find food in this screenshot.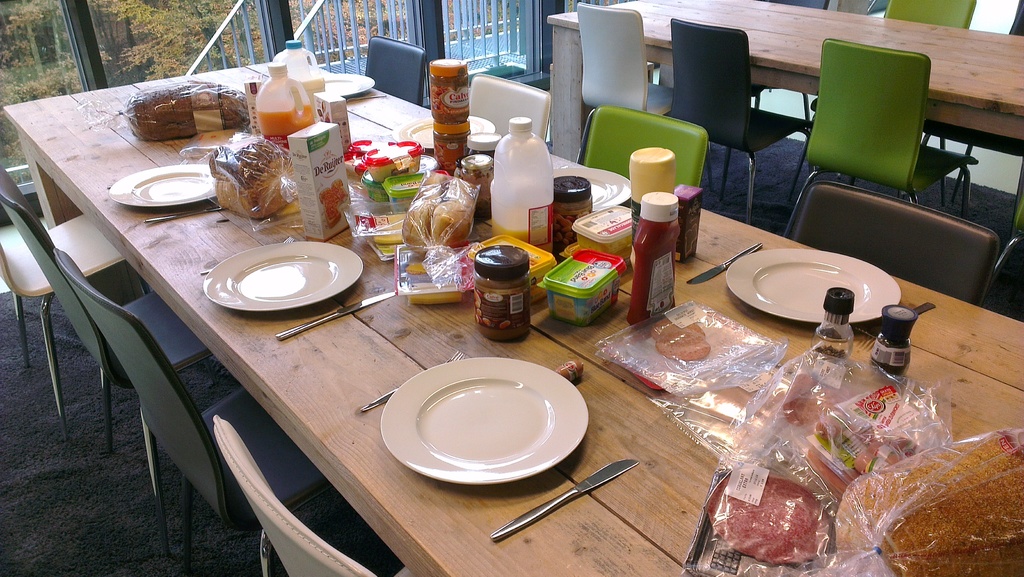
The bounding box for food is 684:222:698:258.
